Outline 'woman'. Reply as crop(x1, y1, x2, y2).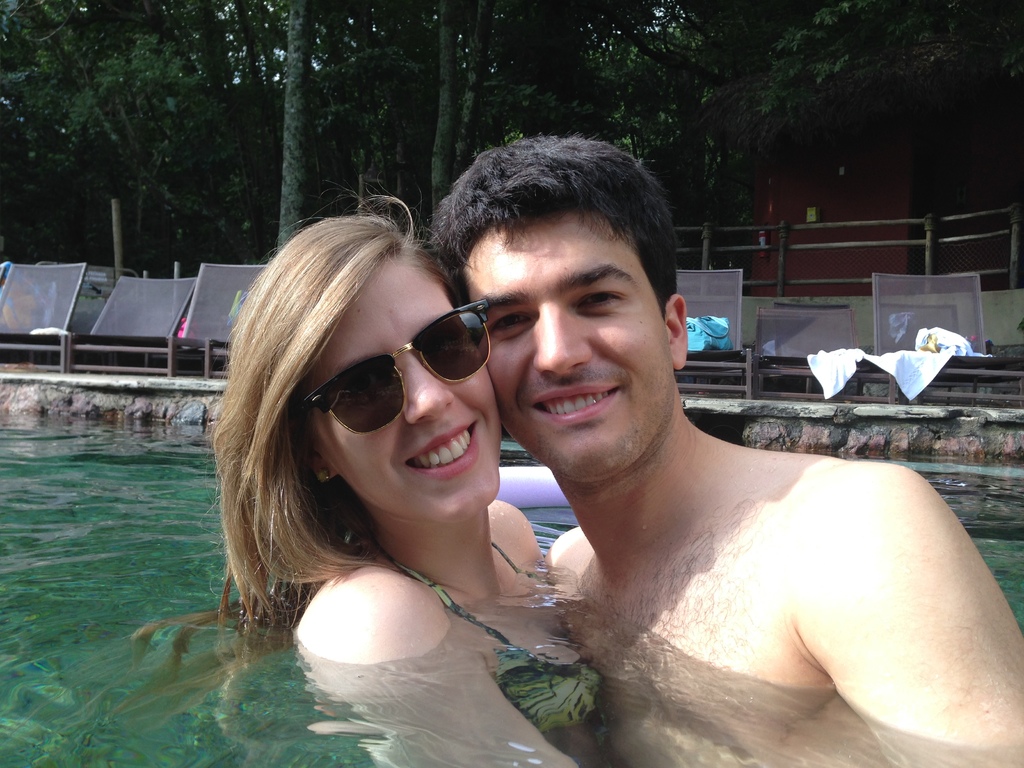
crop(152, 305, 634, 734).
